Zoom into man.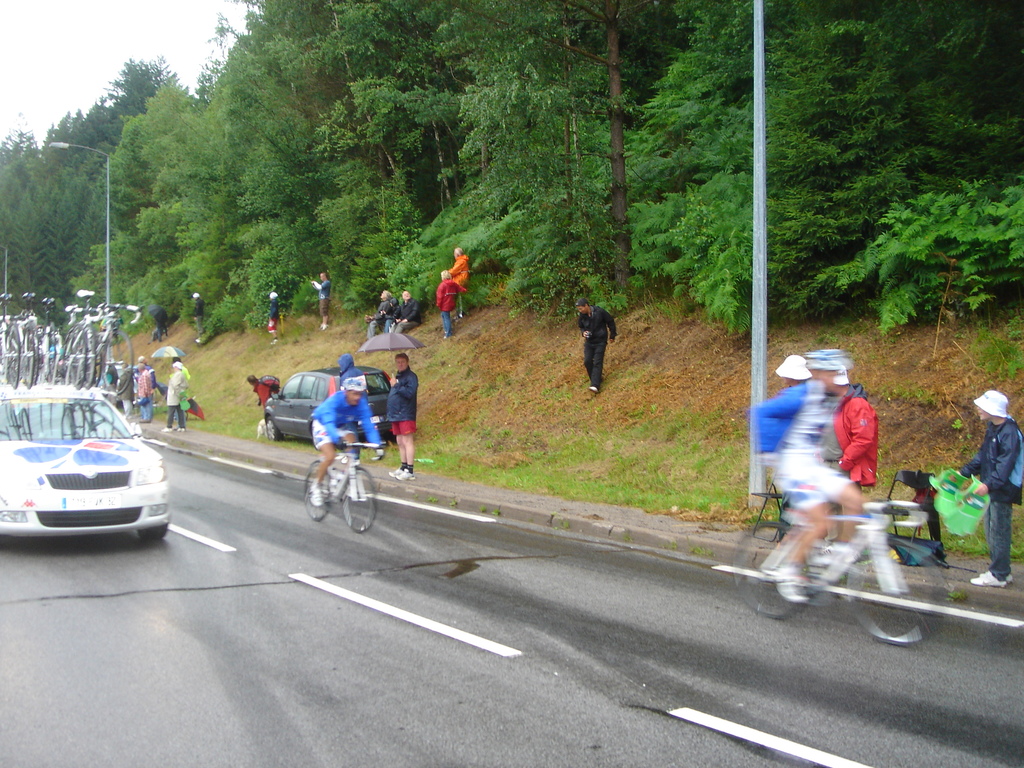
Zoom target: box(387, 351, 424, 481).
